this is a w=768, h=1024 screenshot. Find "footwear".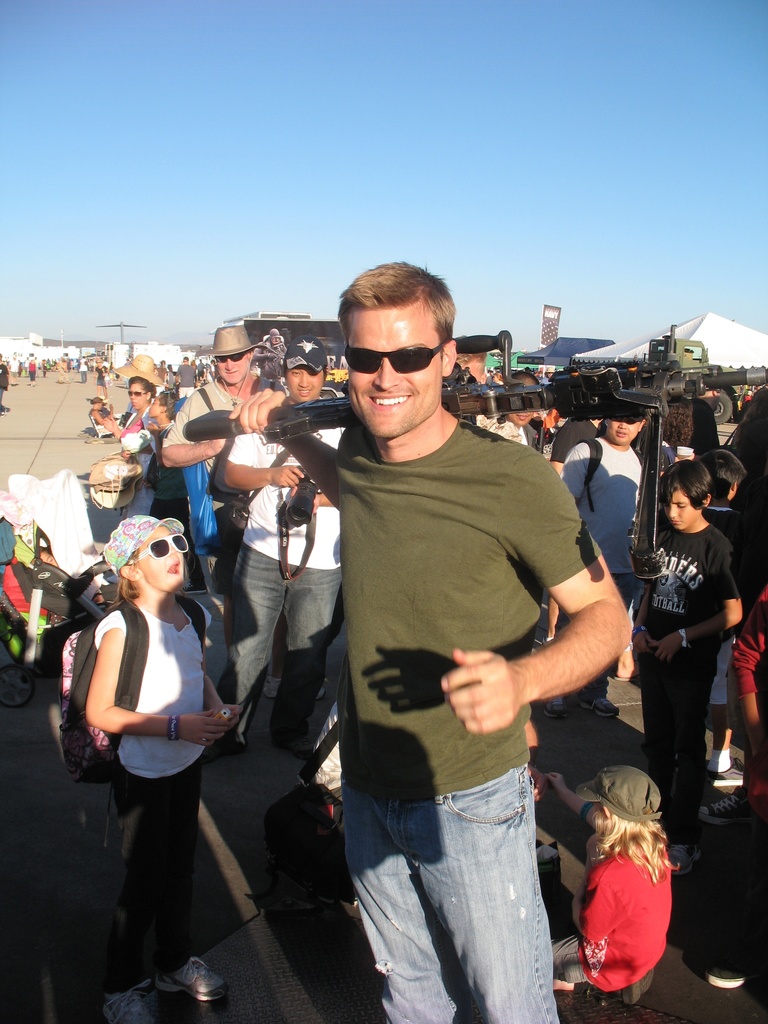
Bounding box: left=1, top=407, right=6, bottom=416.
